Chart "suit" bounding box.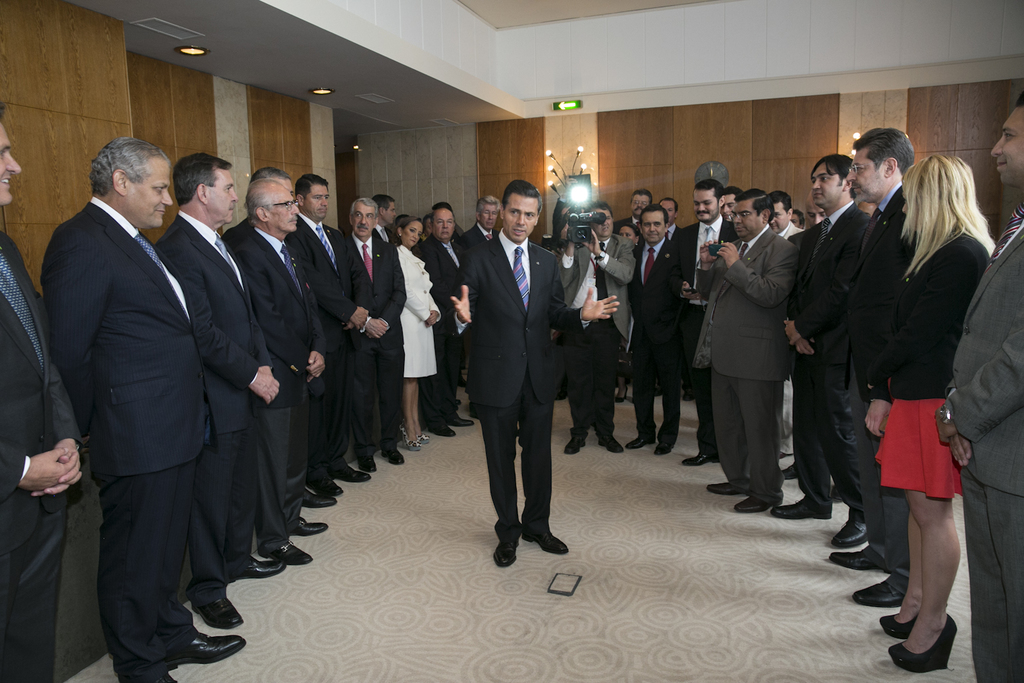
Charted: (437,225,591,544).
